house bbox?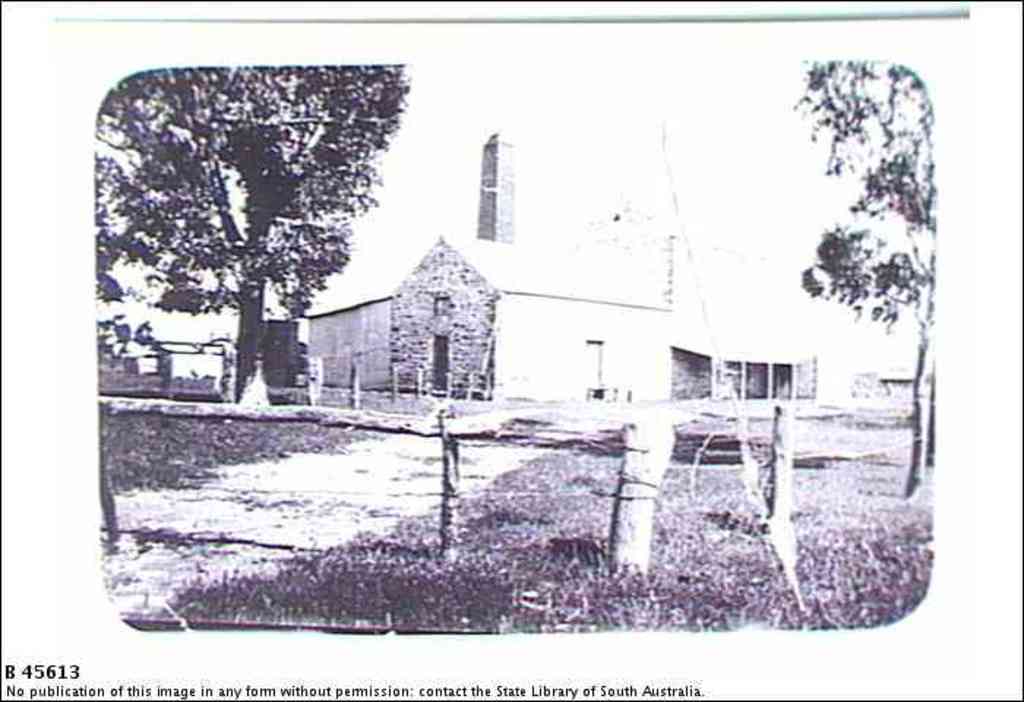
[317,136,807,411]
